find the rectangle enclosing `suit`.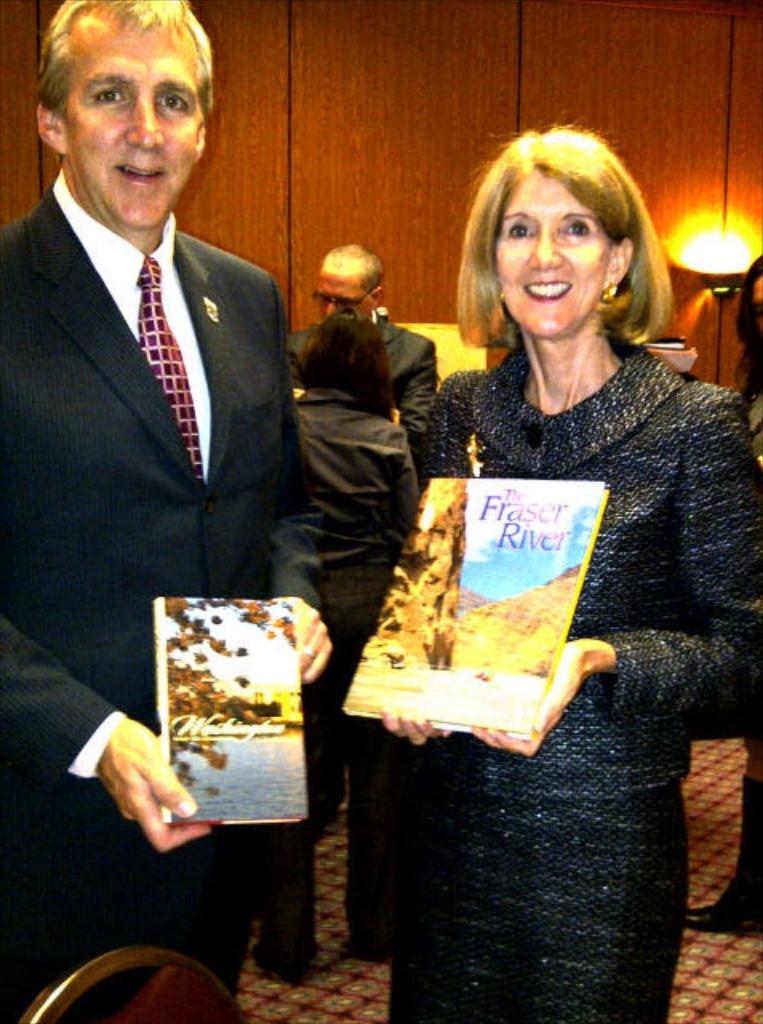
[251, 389, 425, 963].
